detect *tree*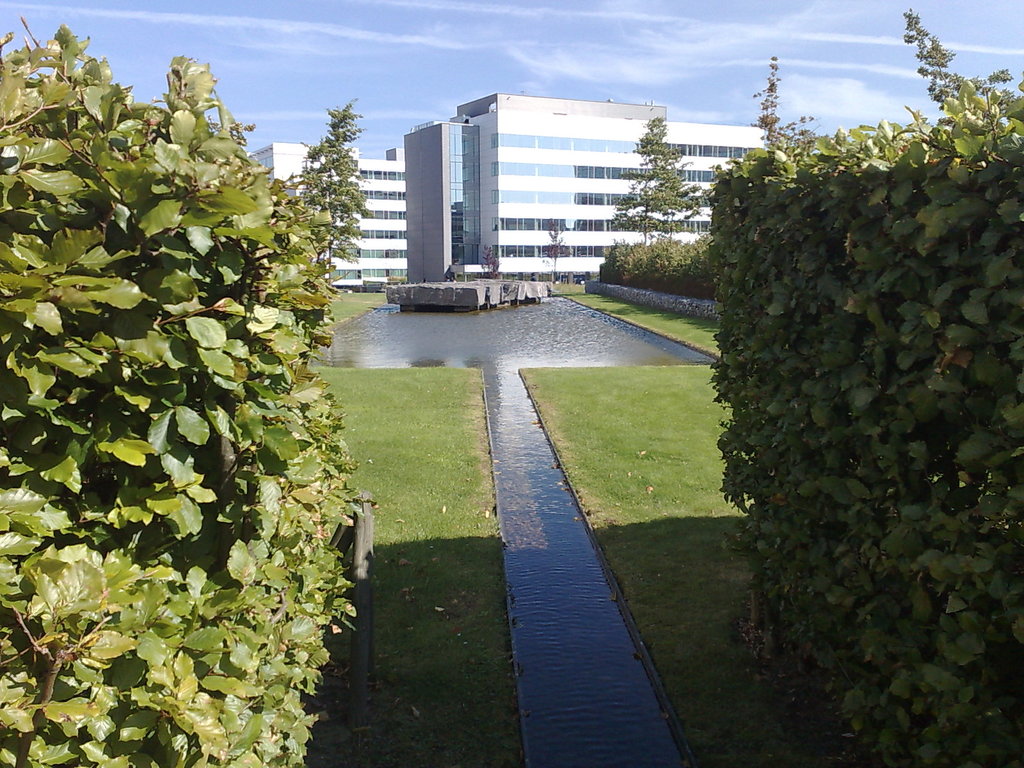
x1=902, y1=8, x2=1014, y2=125
